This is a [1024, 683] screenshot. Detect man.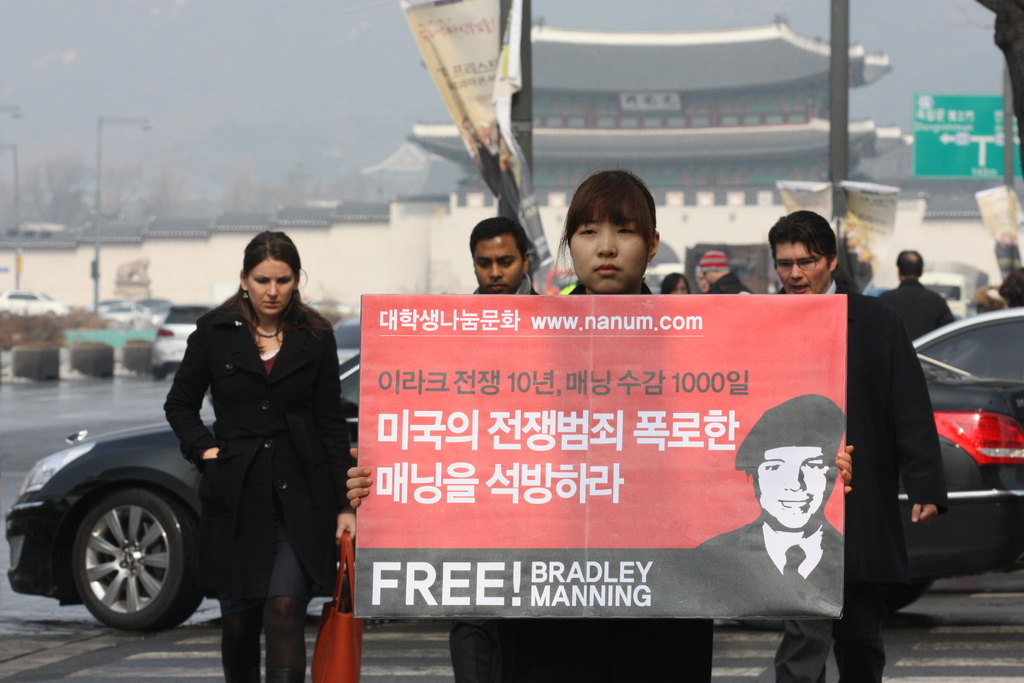
BBox(698, 249, 751, 297).
